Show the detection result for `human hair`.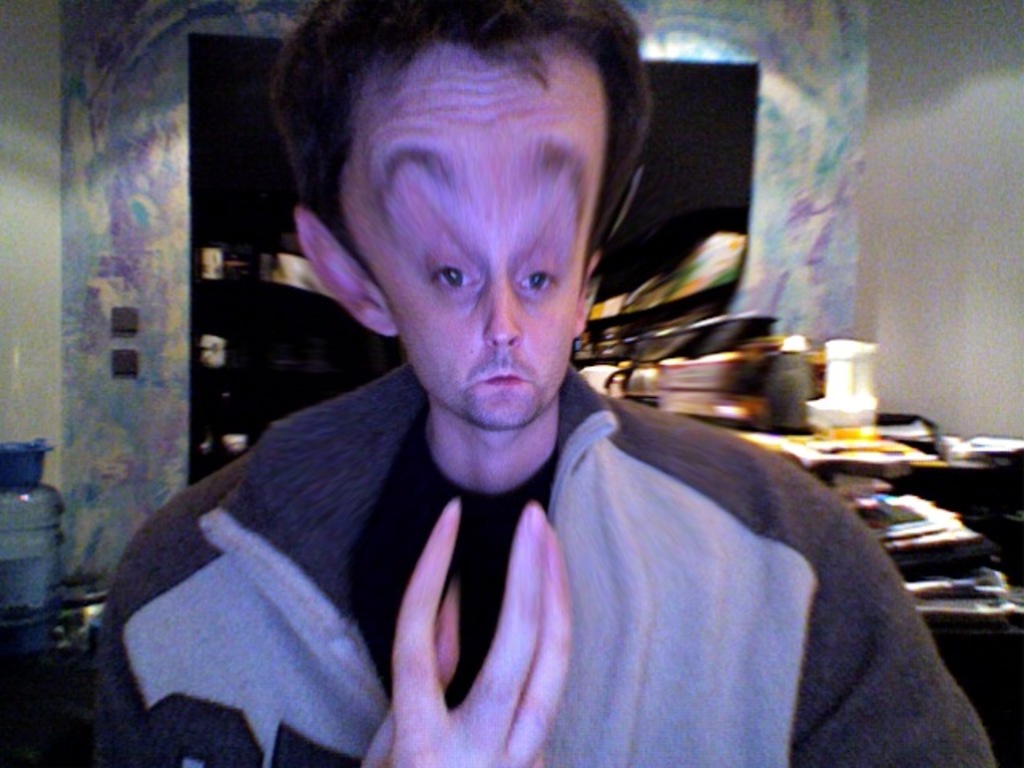
Rect(285, 8, 629, 264).
